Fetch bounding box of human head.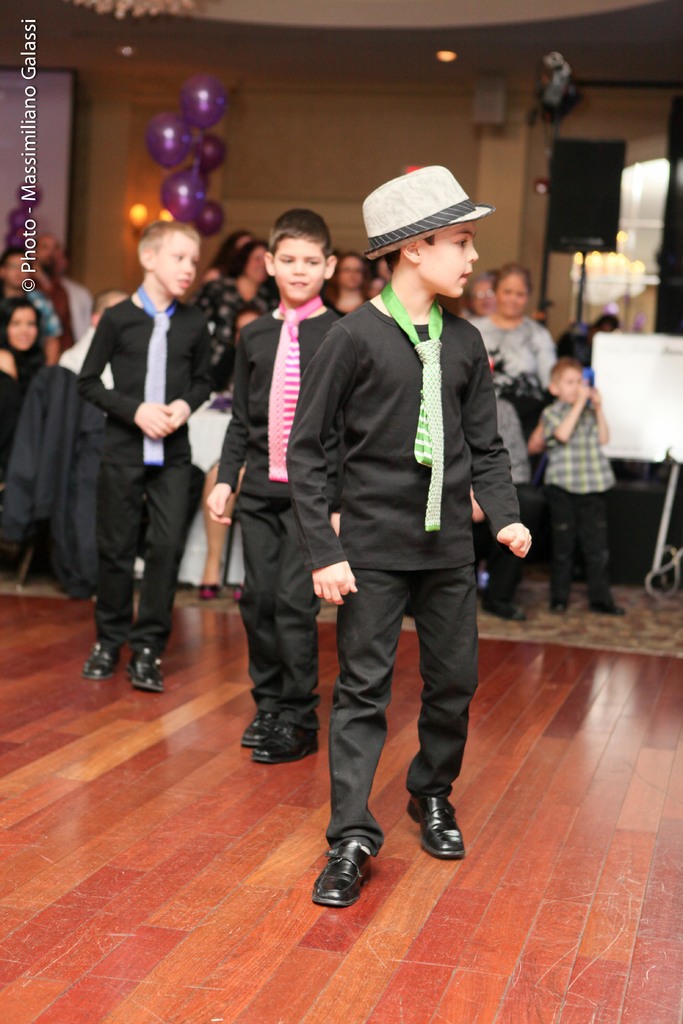
Bbox: [left=262, top=209, right=337, bottom=301].
